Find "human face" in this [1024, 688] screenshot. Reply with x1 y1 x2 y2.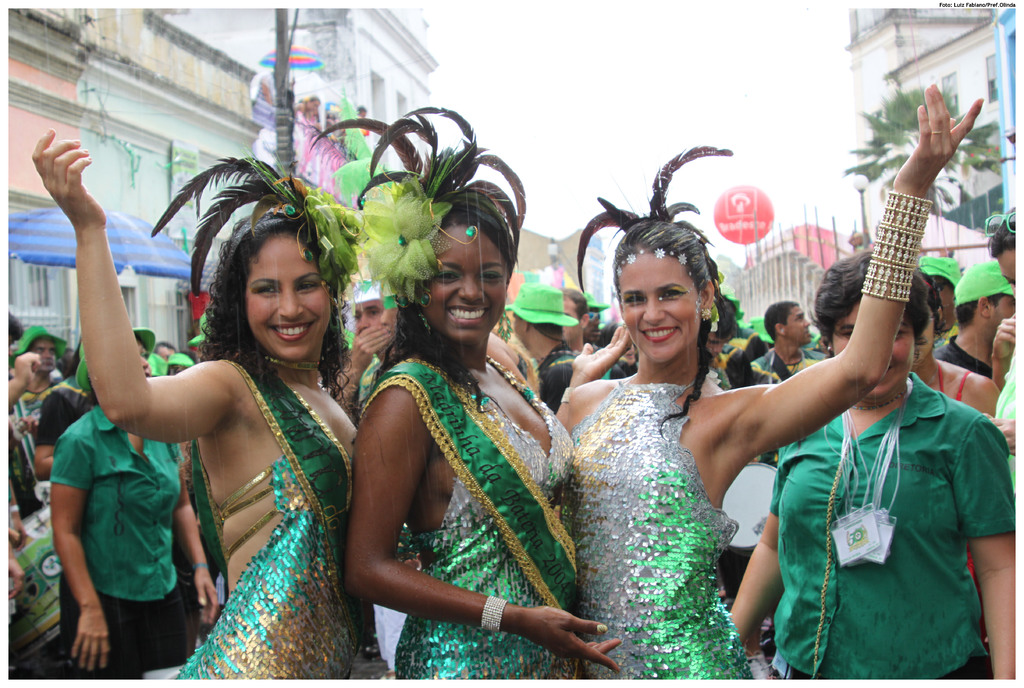
426 218 504 339.
